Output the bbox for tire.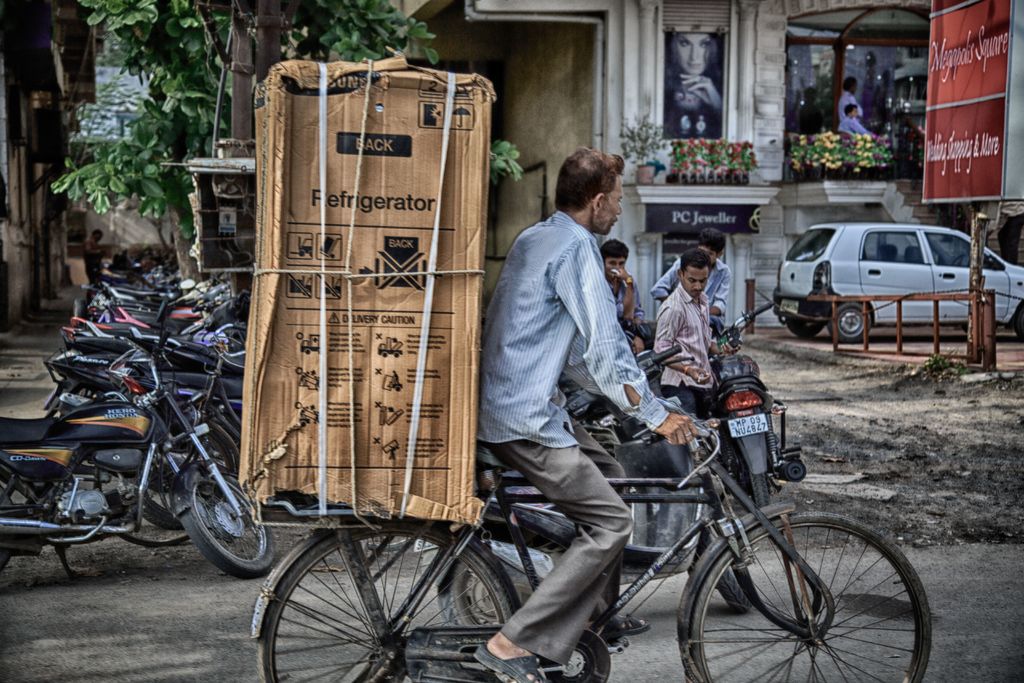
<box>1016,302,1023,338</box>.
